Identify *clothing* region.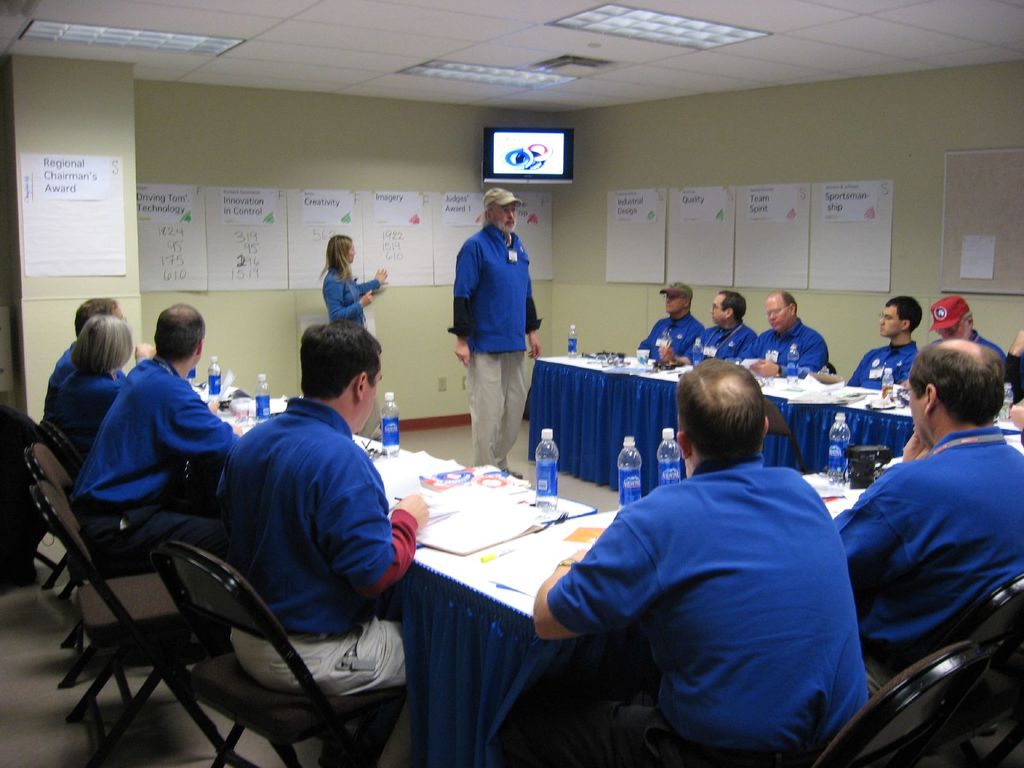
Region: (847, 340, 923, 390).
